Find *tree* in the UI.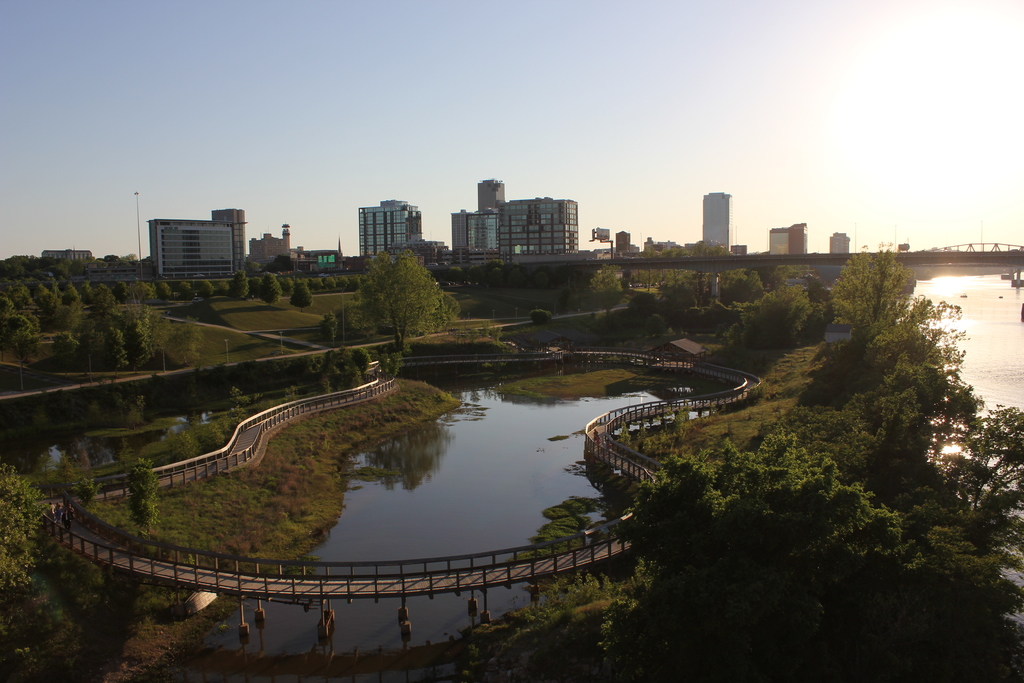
UI element at <box>713,272,771,306</box>.
